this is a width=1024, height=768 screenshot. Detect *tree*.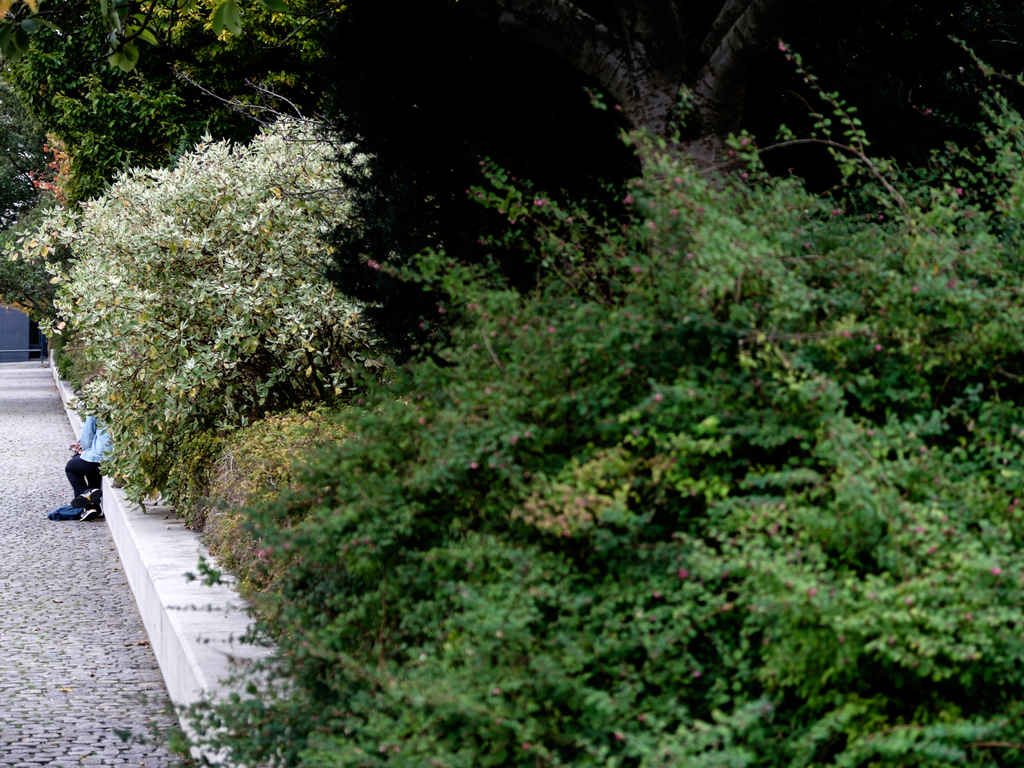
<bbox>65, 118, 372, 495</bbox>.
